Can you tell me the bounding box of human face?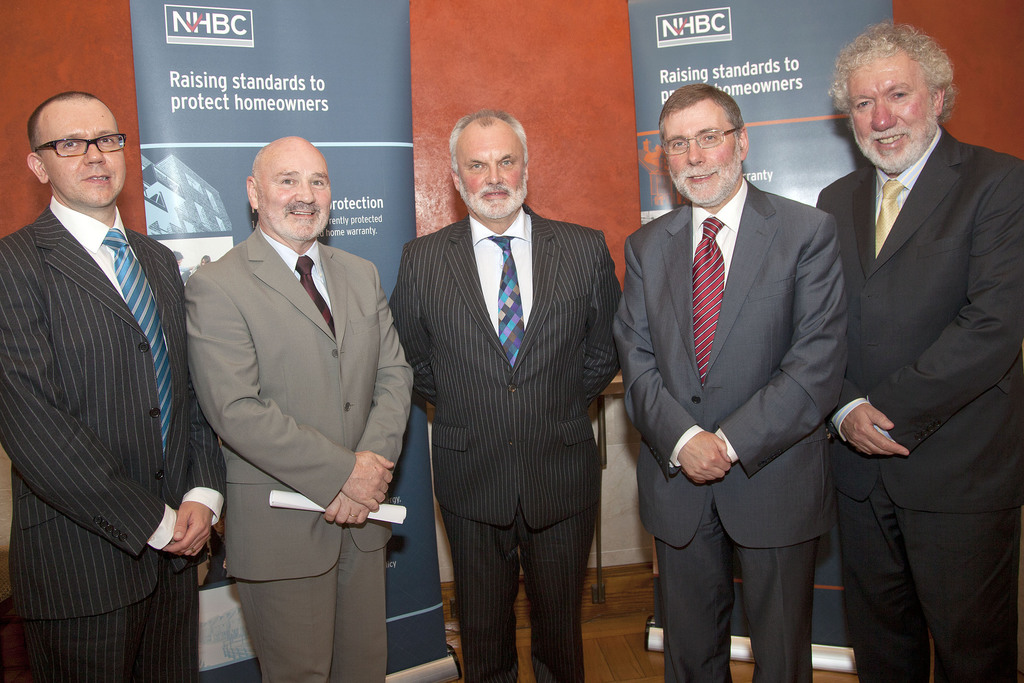
x1=460, y1=136, x2=527, y2=215.
